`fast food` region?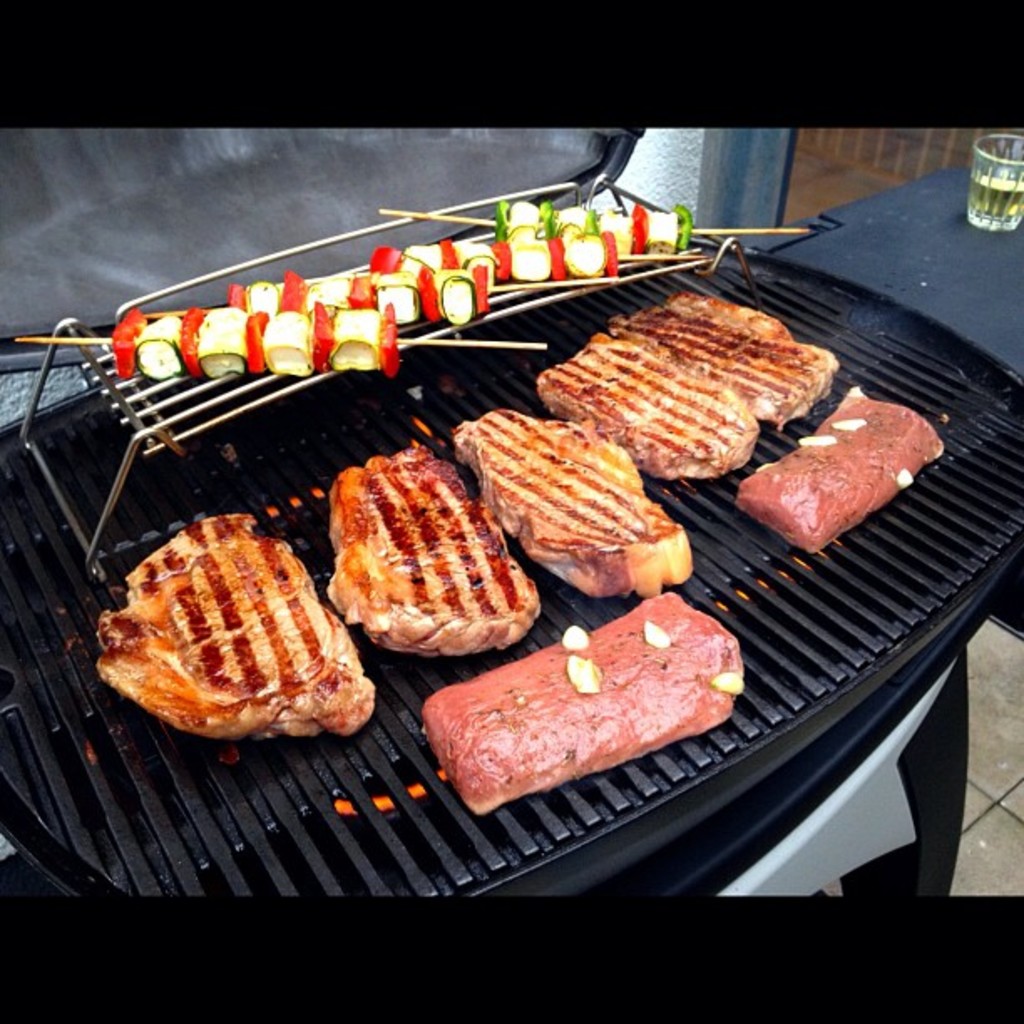
348,276,376,303
